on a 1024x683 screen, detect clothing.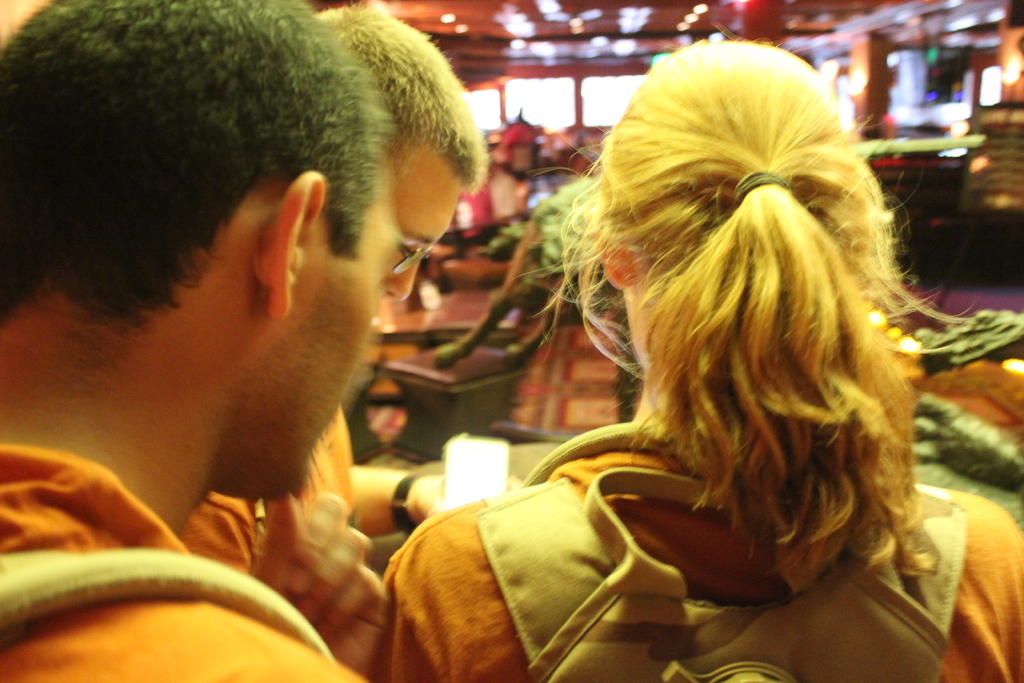
bbox=[0, 446, 371, 682].
